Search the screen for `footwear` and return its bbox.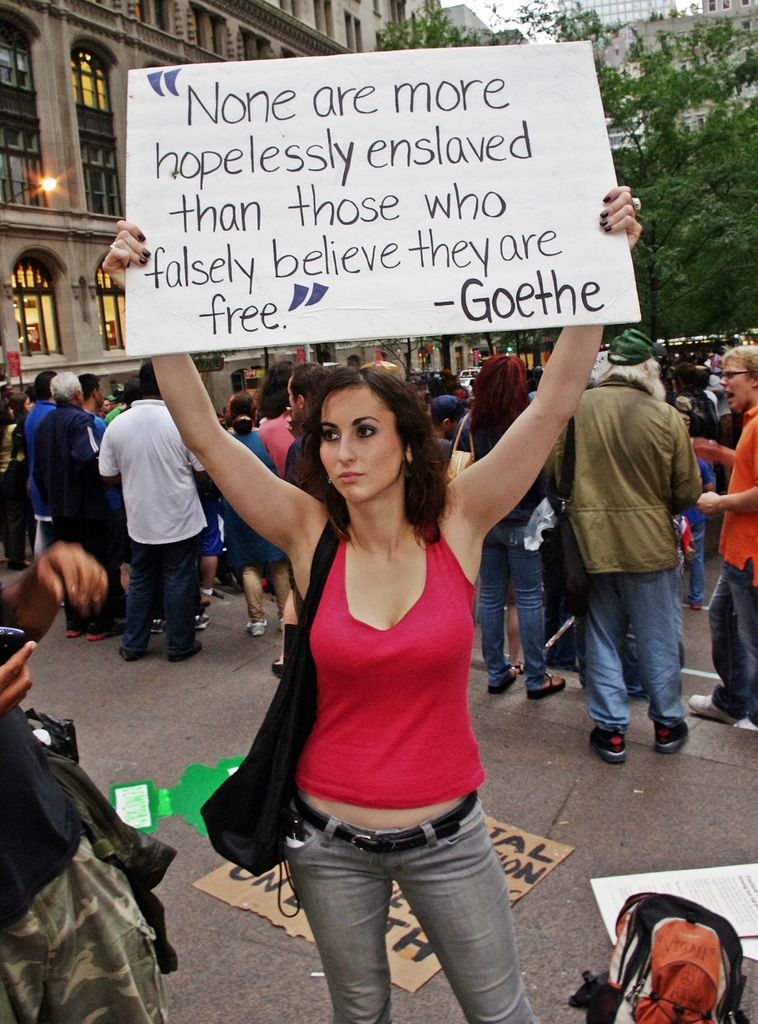
Found: (582, 730, 629, 768).
